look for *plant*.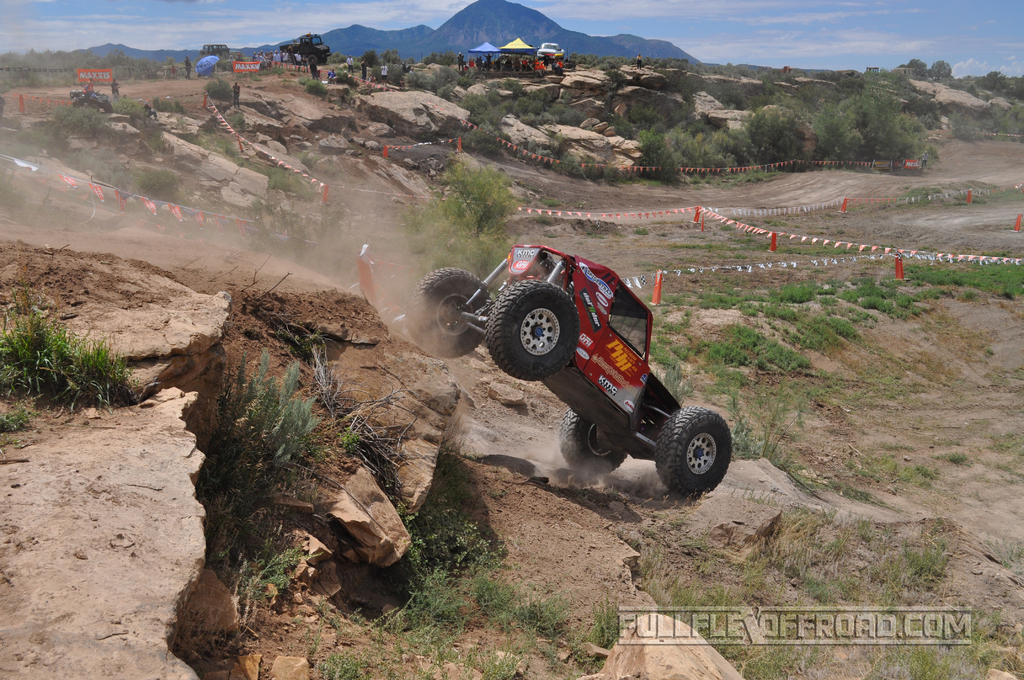
Found: pyautogui.locateOnScreen(115, 97, 175, 152).
